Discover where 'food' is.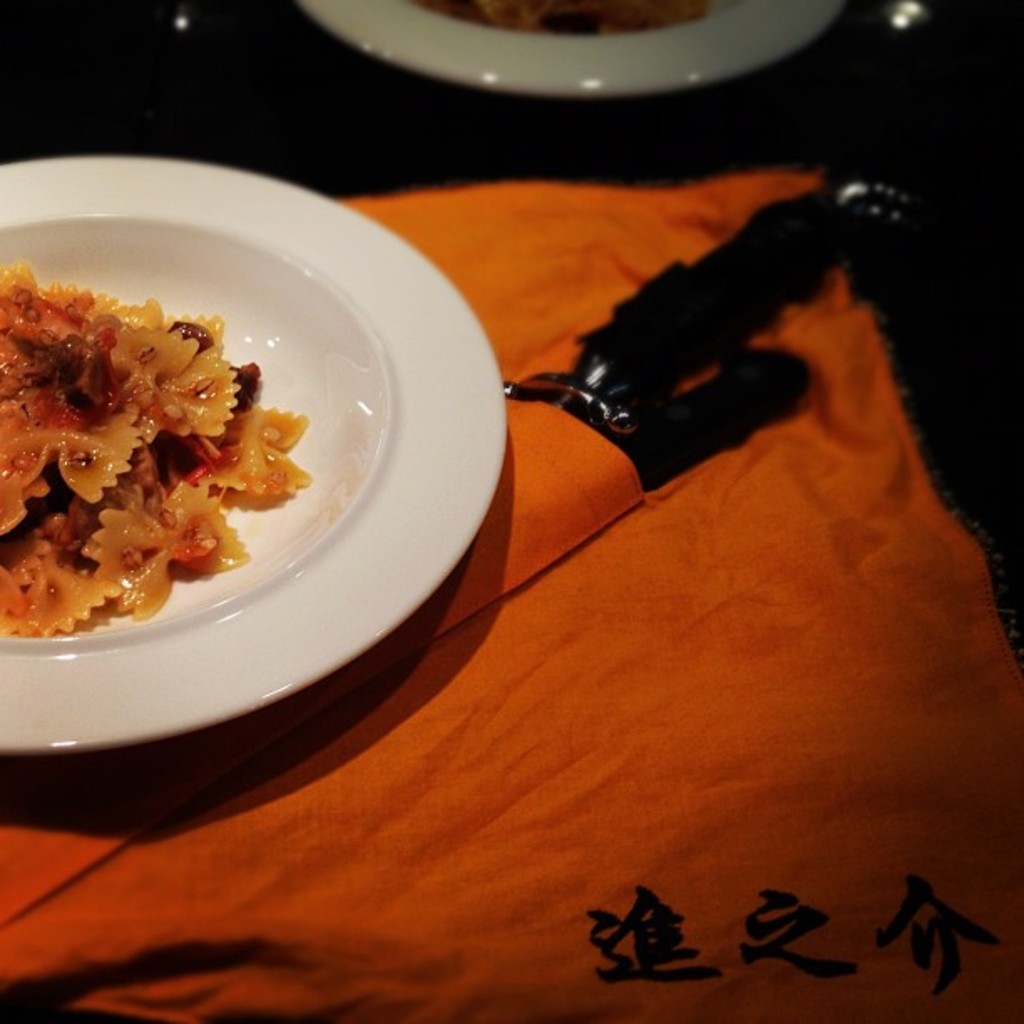
Discovered at locate(0, 253, 321, 646).
